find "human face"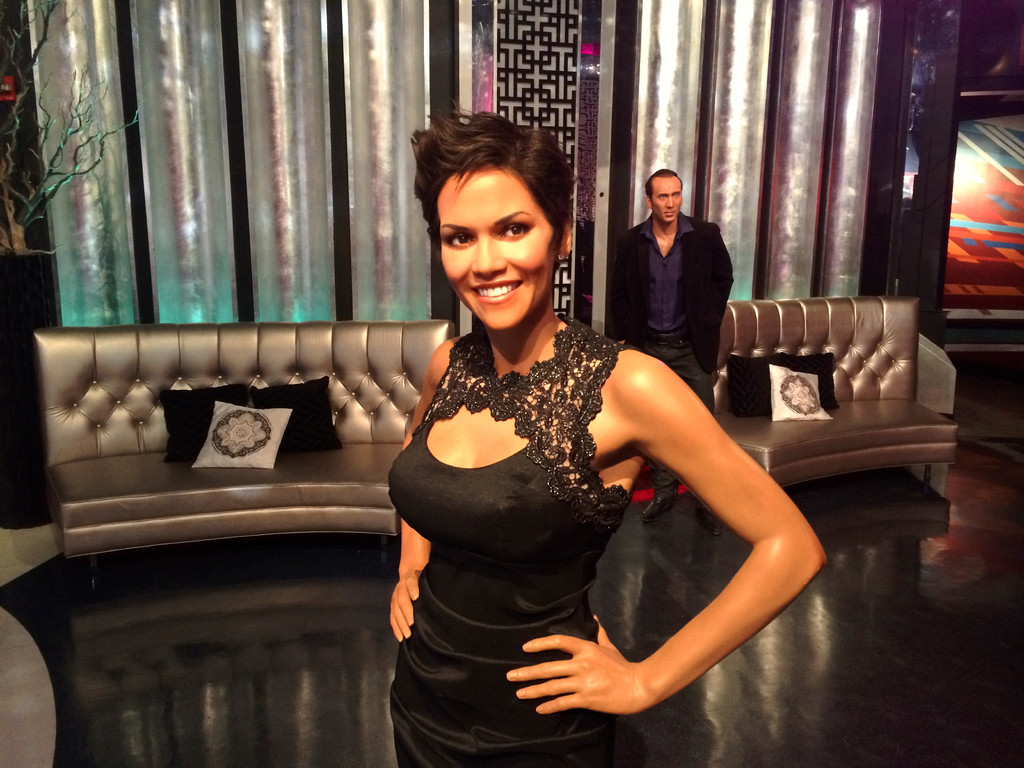
detection(649, 172, 684, 226)
